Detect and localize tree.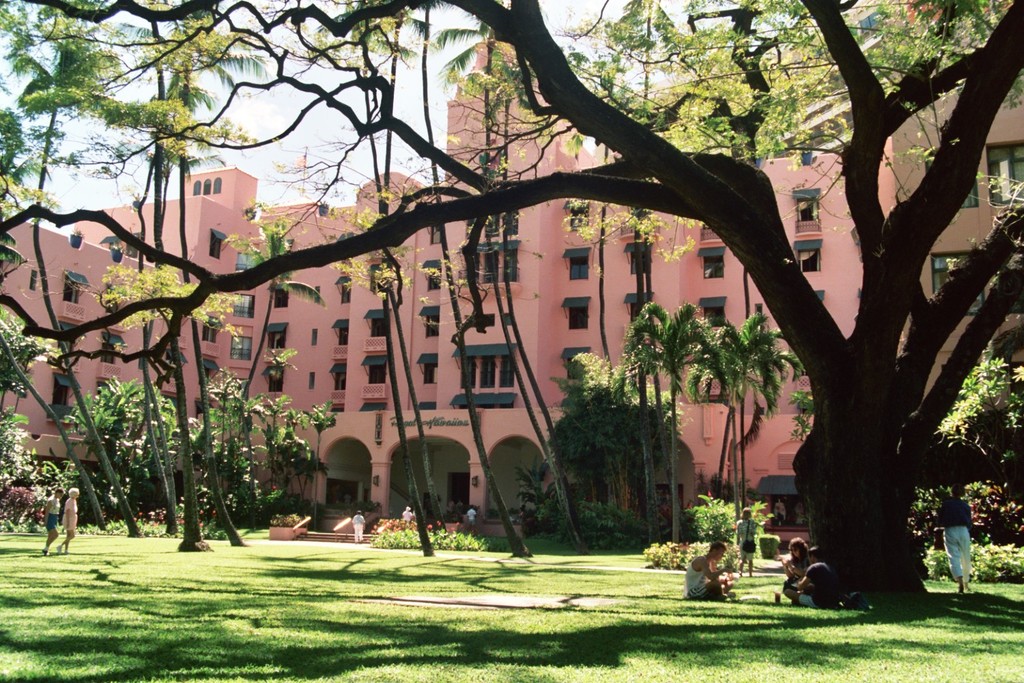
Localized at pyautogui.locateOnScreen(0, 0, 1023, 663).
